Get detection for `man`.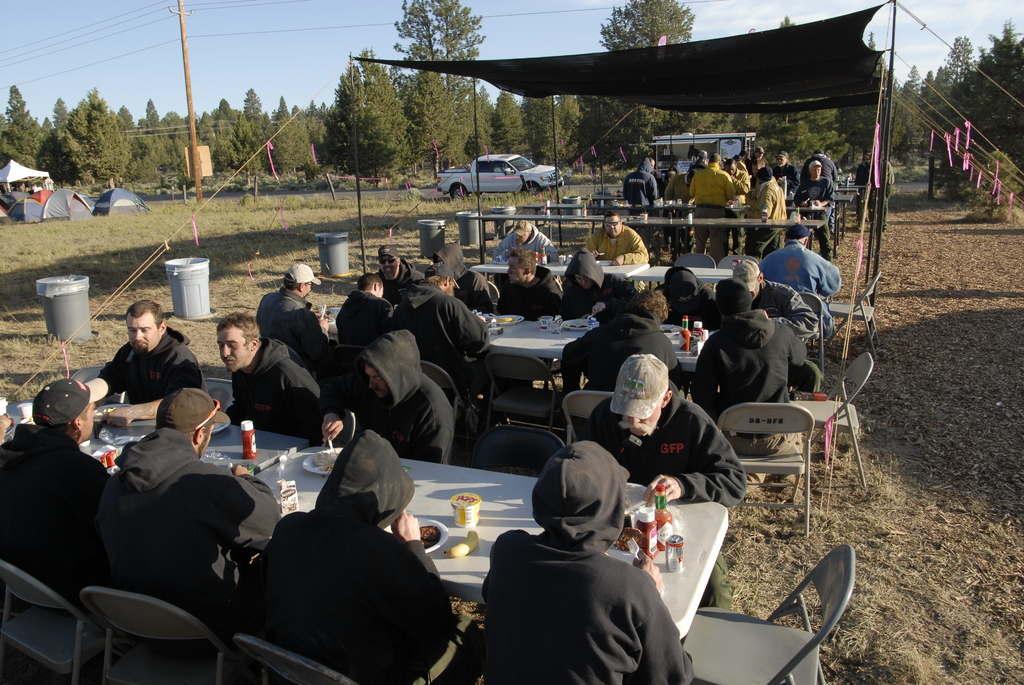
Detection: <box>335,272,395,347</box>.
